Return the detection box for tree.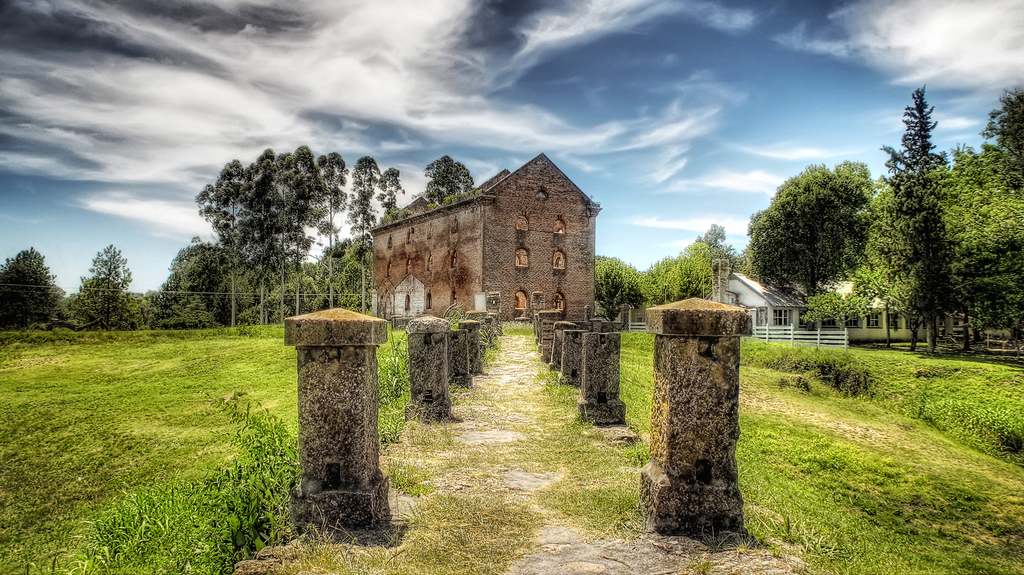
detection(52, 241, 145, 339).
